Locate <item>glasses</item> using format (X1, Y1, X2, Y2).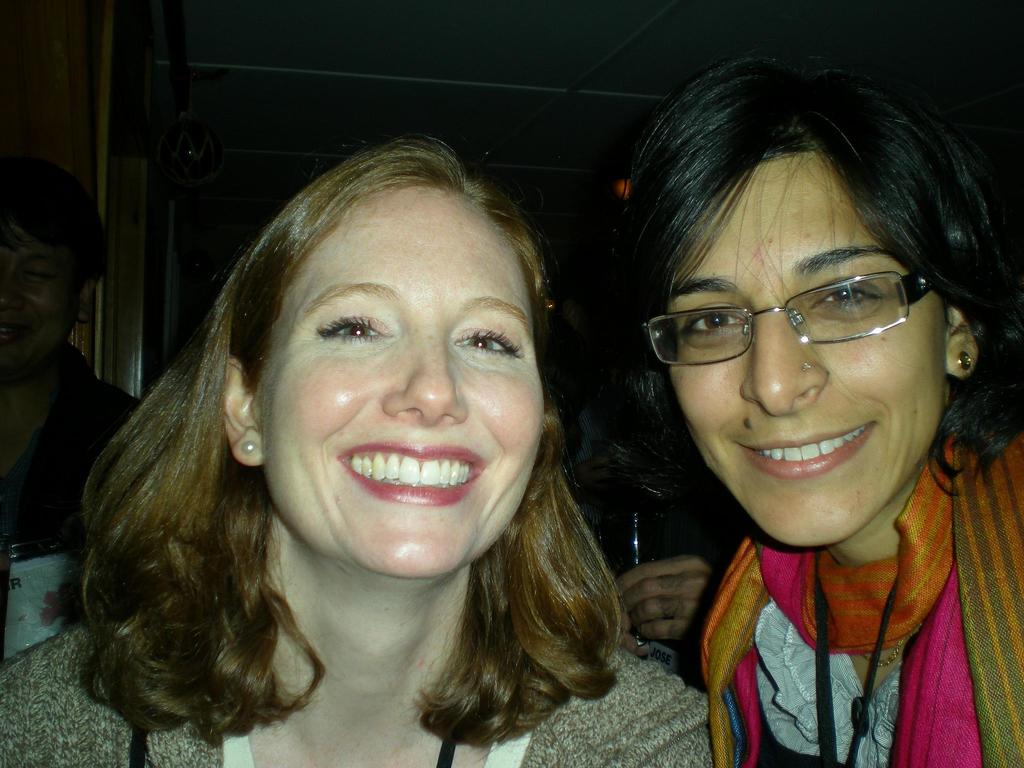
(649, 262, 957, 363).
